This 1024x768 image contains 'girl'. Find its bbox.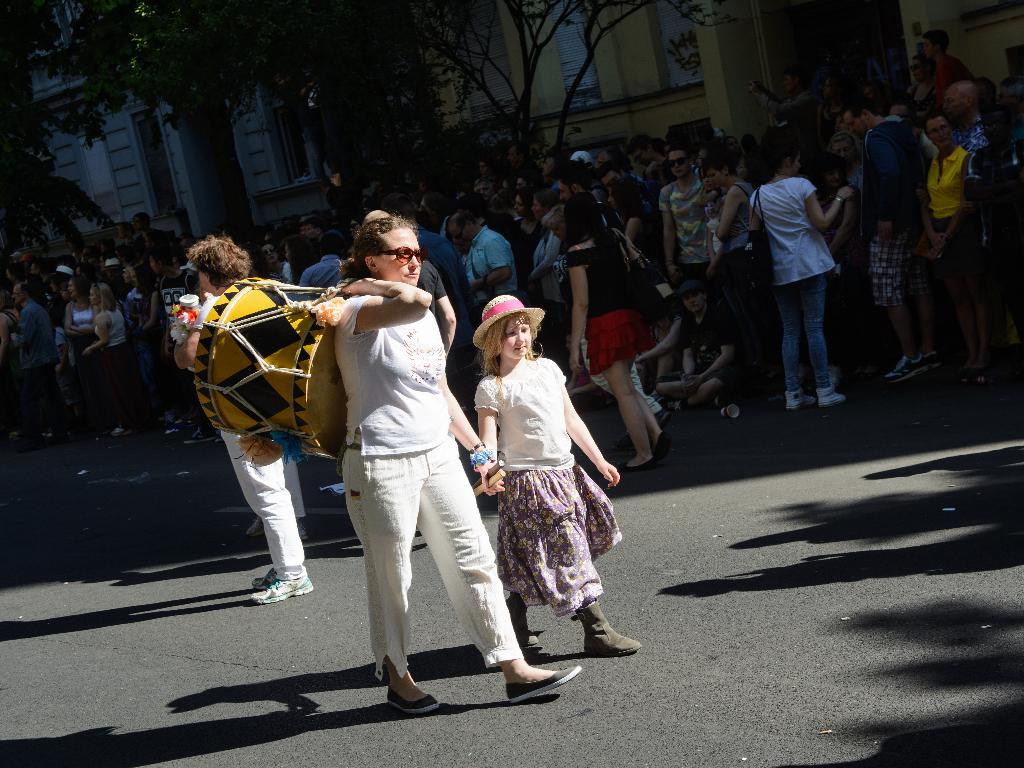
[714,150,769,407].
